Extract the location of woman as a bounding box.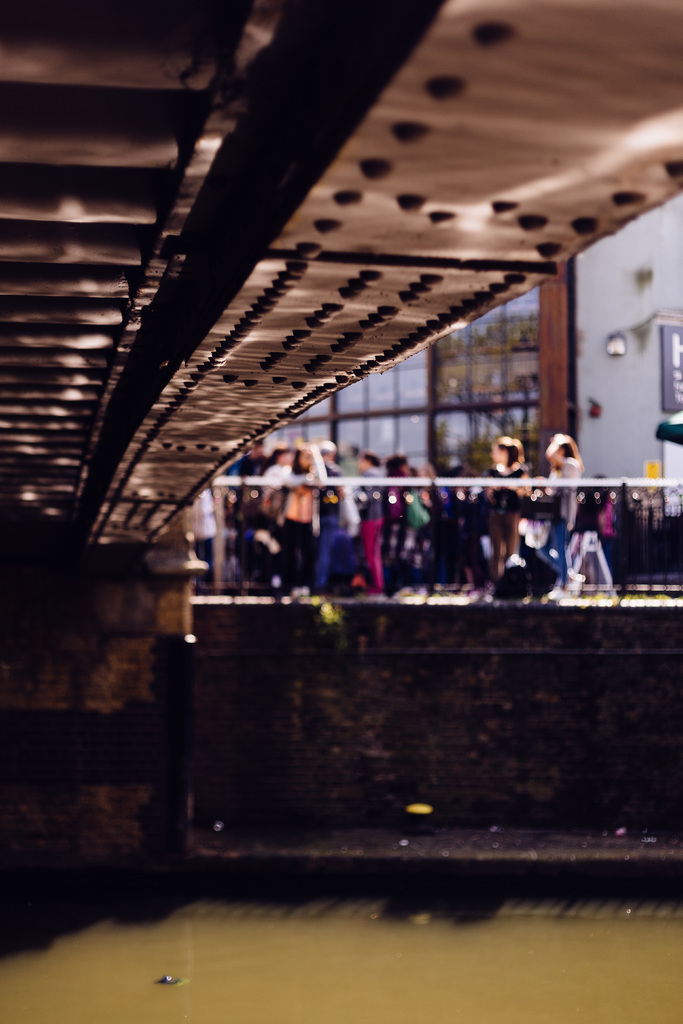
545,433,581,581.
